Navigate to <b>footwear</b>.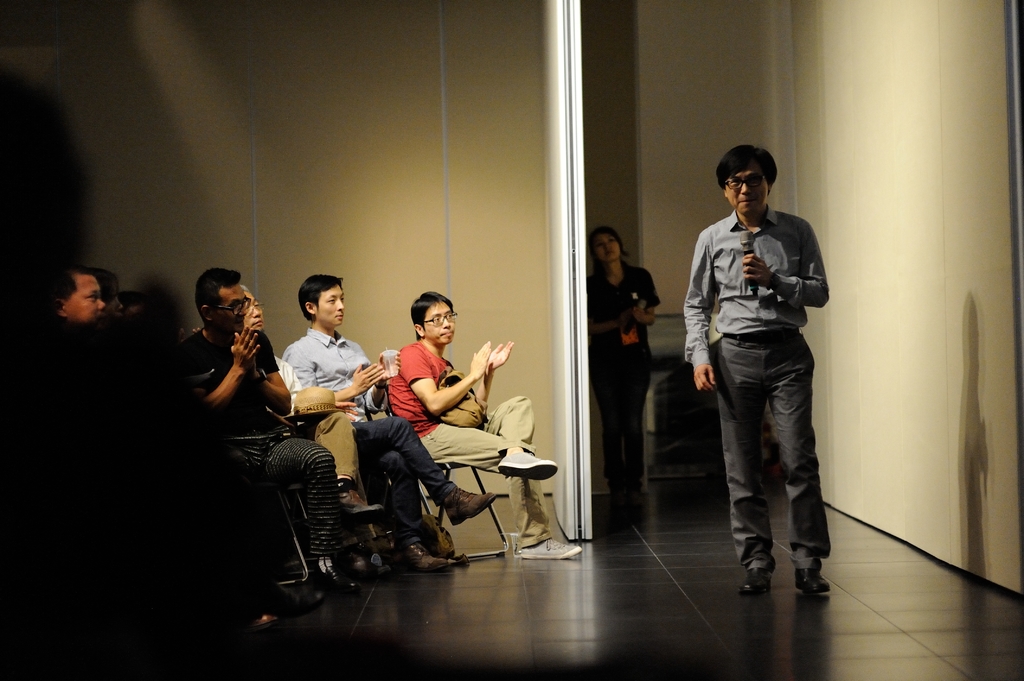
Navigation target: x1=337 y1=487 x2=385 y2=525.
